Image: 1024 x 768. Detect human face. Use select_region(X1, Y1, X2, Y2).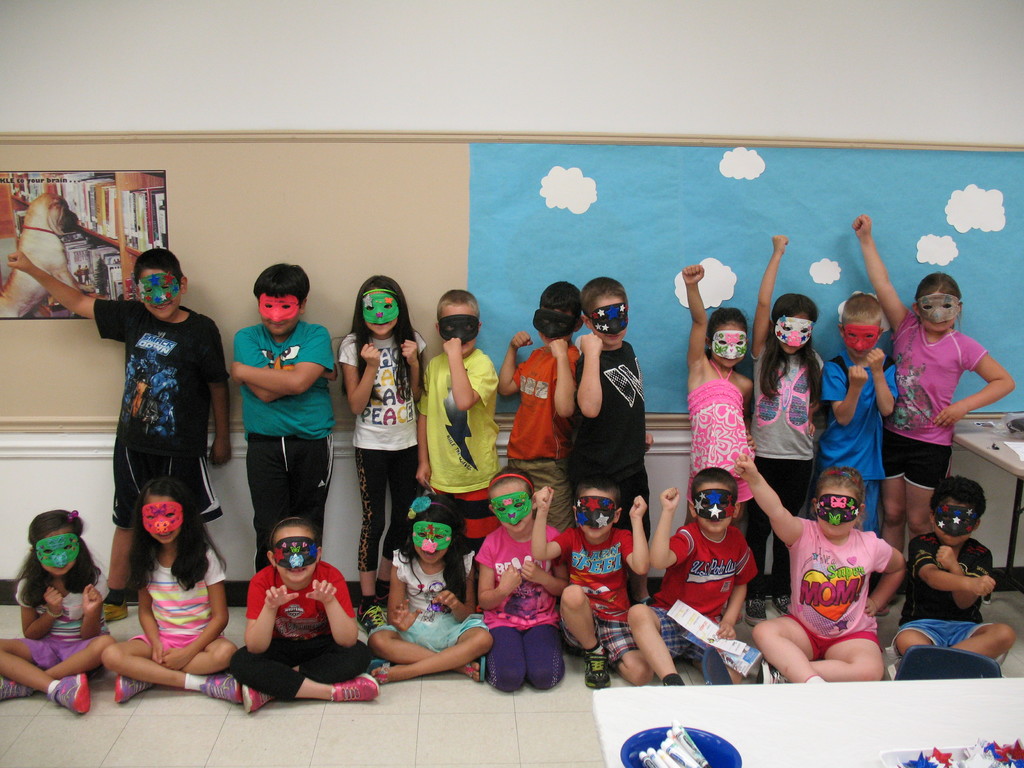
select_region(437, 310, 479, 349).
